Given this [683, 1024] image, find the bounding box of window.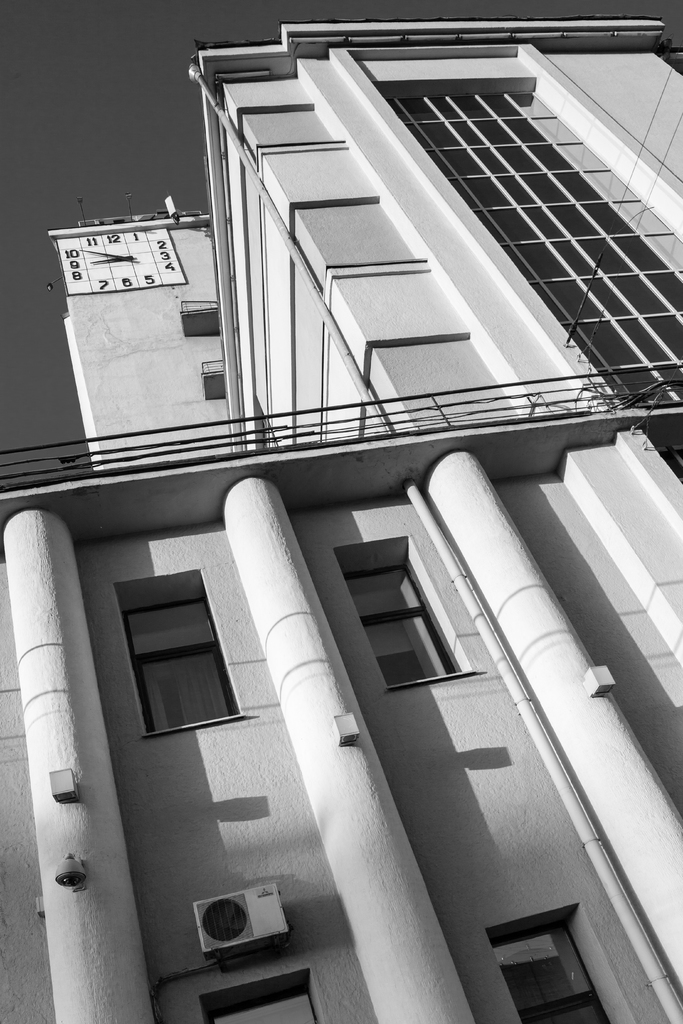
rect(186, 948, 342, 1023).
